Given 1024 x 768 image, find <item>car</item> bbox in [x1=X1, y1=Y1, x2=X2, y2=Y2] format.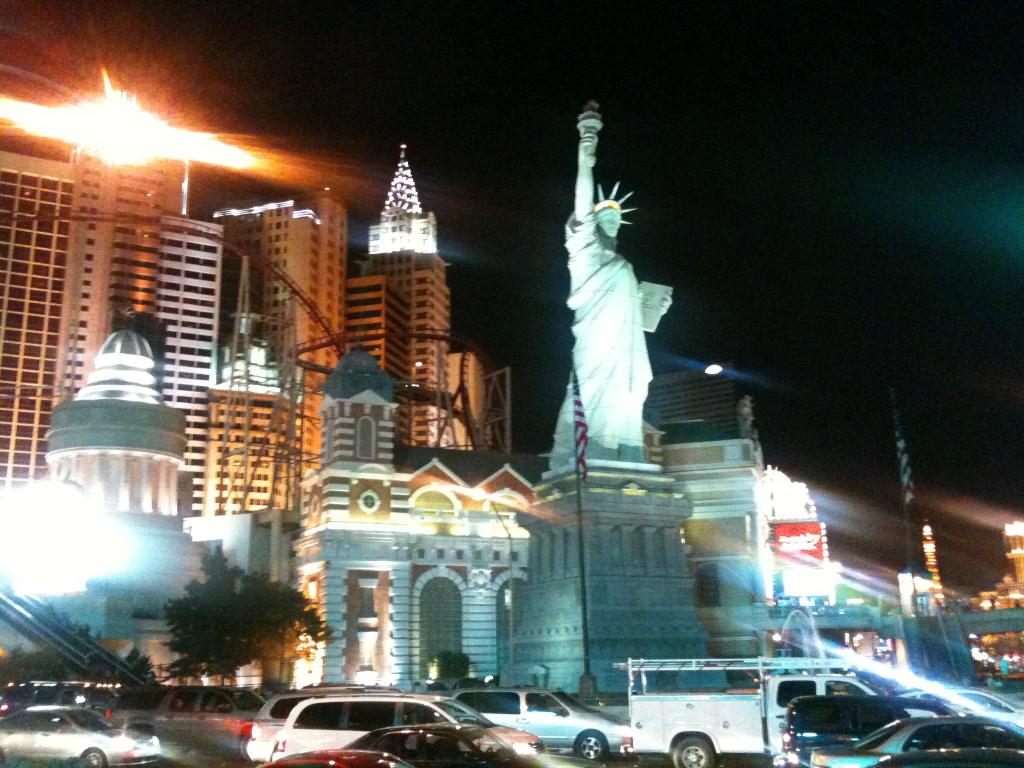
[x1=448, y1=676, x2=628, y2=765].
